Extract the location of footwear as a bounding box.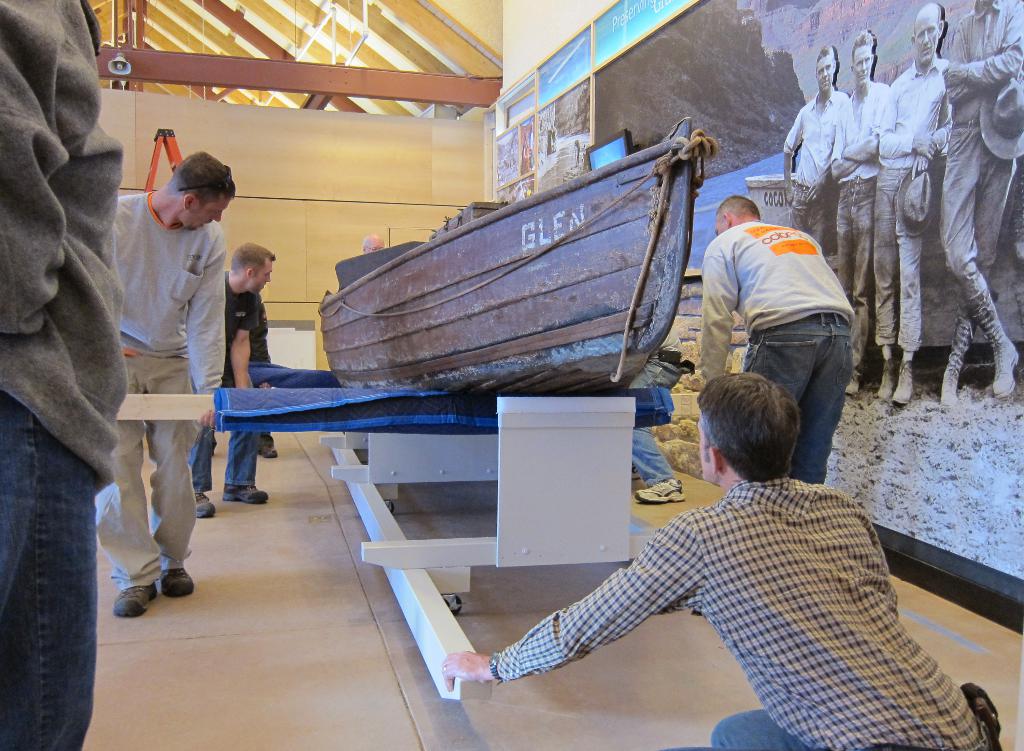
159,569,194,594.
